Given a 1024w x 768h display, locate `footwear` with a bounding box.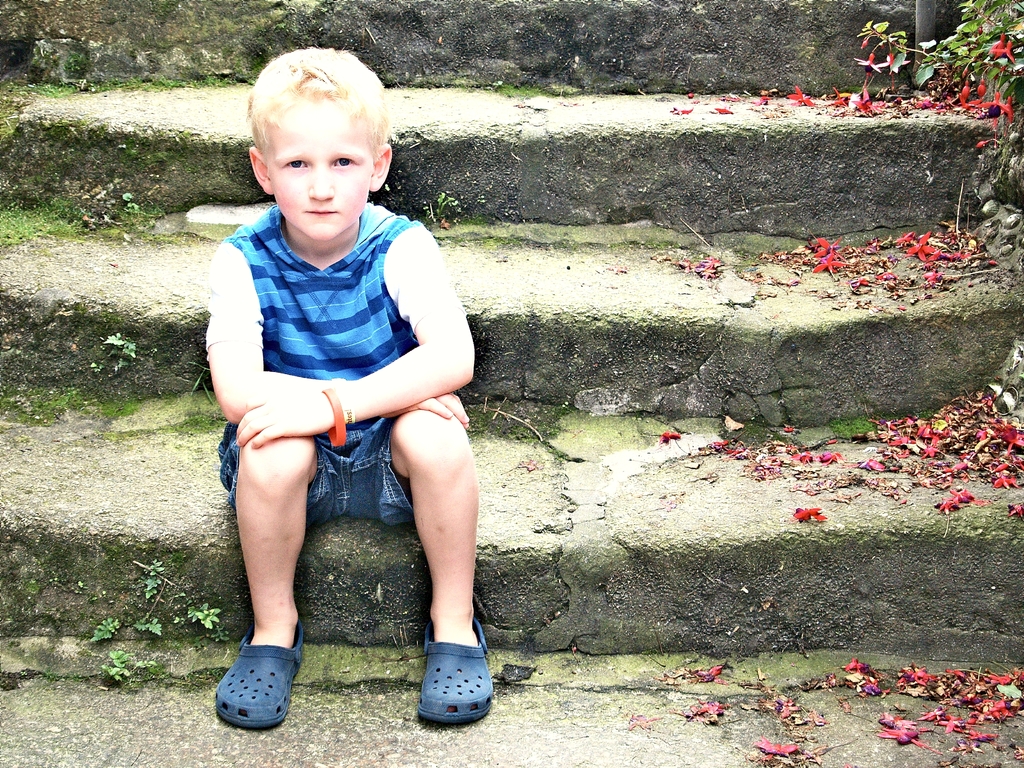
Located: {"x1": 411, "y1": 639, "x2": 485, "y2": 733}.
